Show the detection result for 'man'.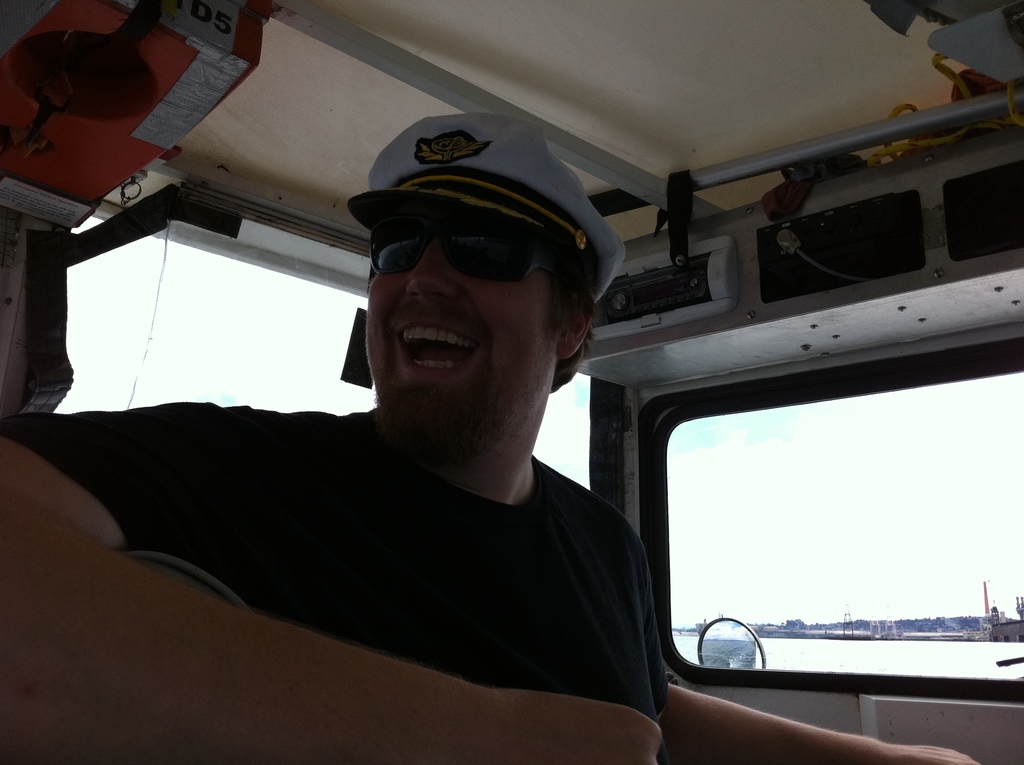
select_region(0, 107, 968, 764).
